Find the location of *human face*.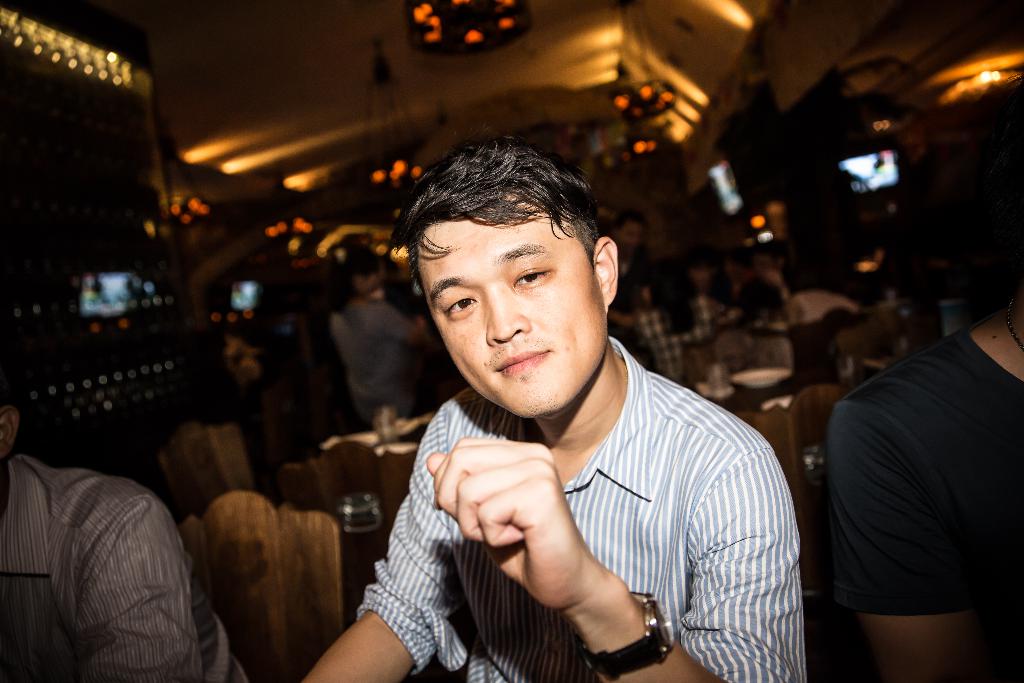
Location: region(420, 194, 604, 419).
